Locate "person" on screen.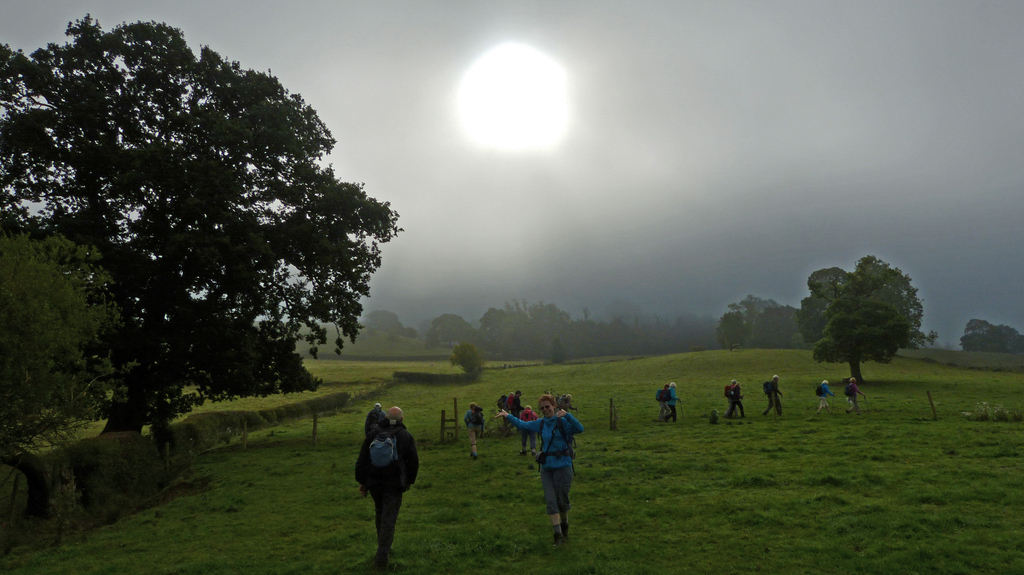
On screen at l=817, t=378, r=837, b=413.
